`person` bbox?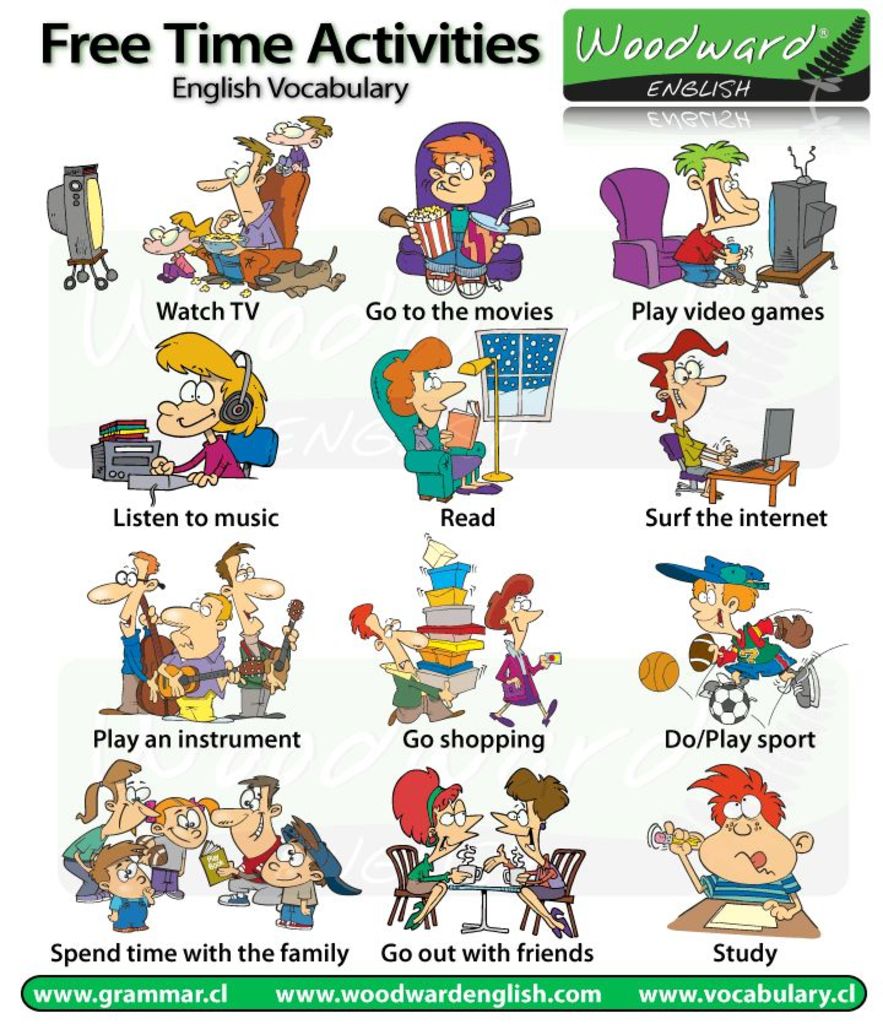
x1=178 y1=591 x2=228 y2=679
